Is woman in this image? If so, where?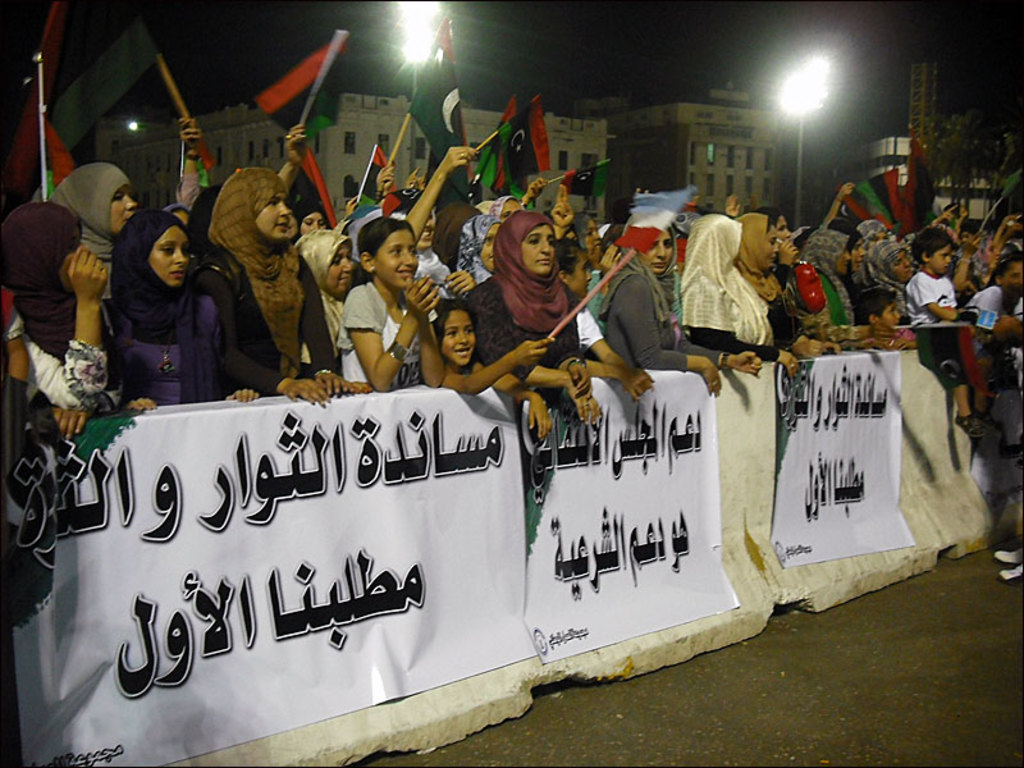
Yes, at select_region(205, 165, 372, 407).
